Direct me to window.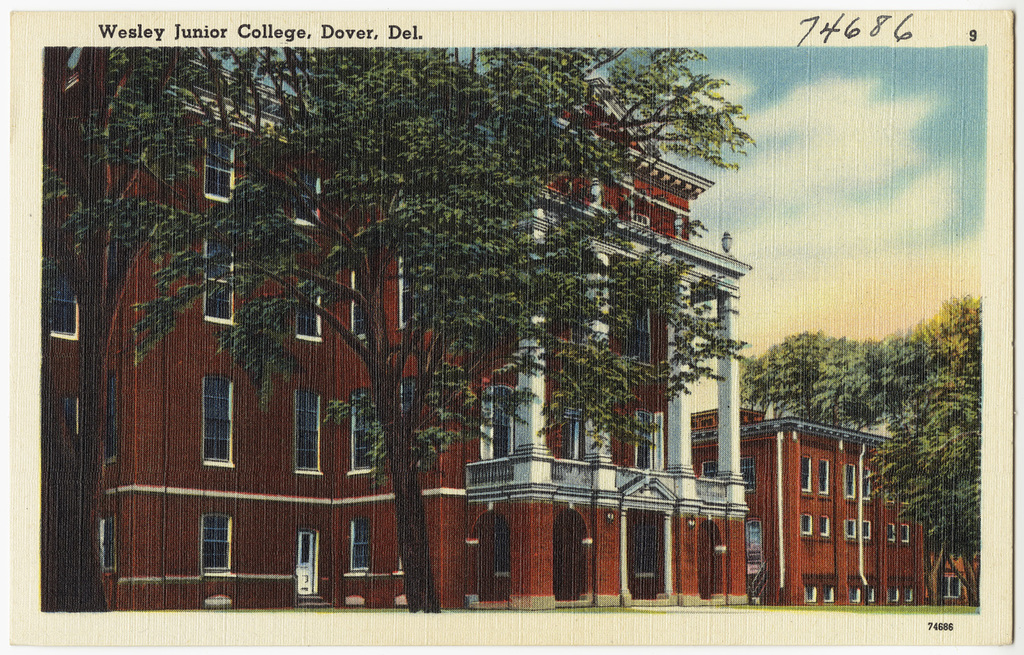
Direction: Rect(349, 273, 369, 338).
